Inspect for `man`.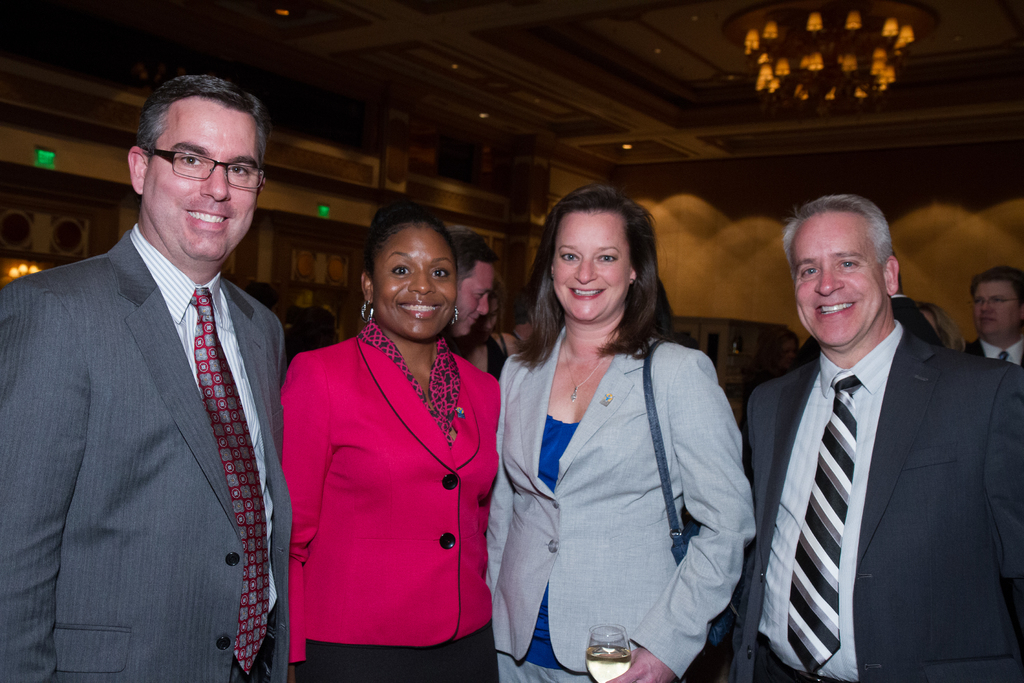
Inspection: [965, 266, 1023, 368].
